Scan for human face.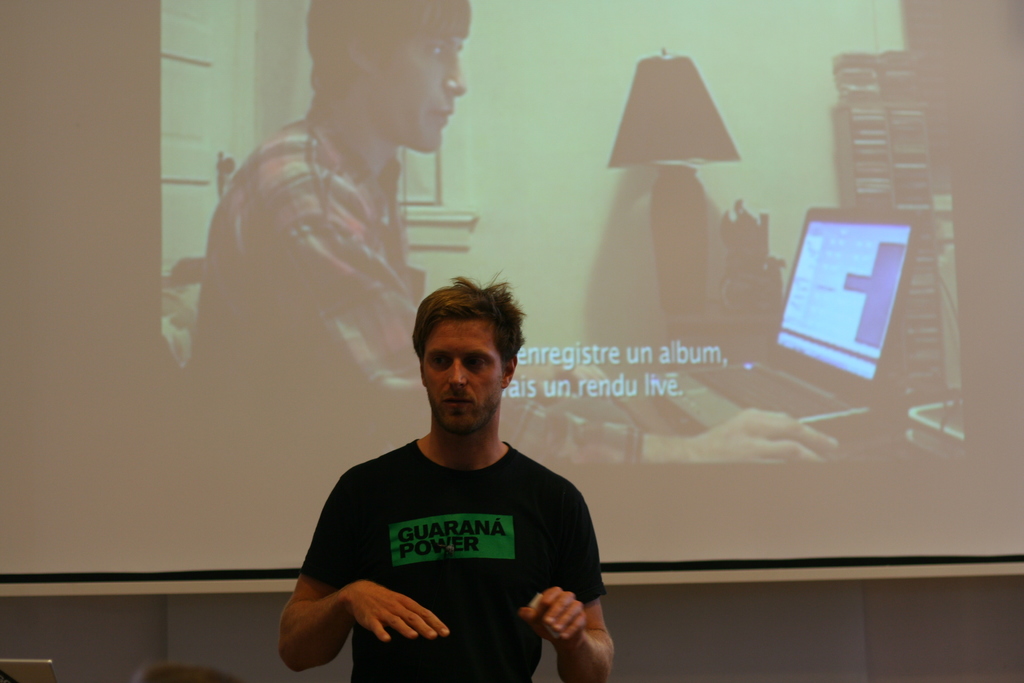
Scan result: x1=424 y1=315 x2=504 y2=432.
